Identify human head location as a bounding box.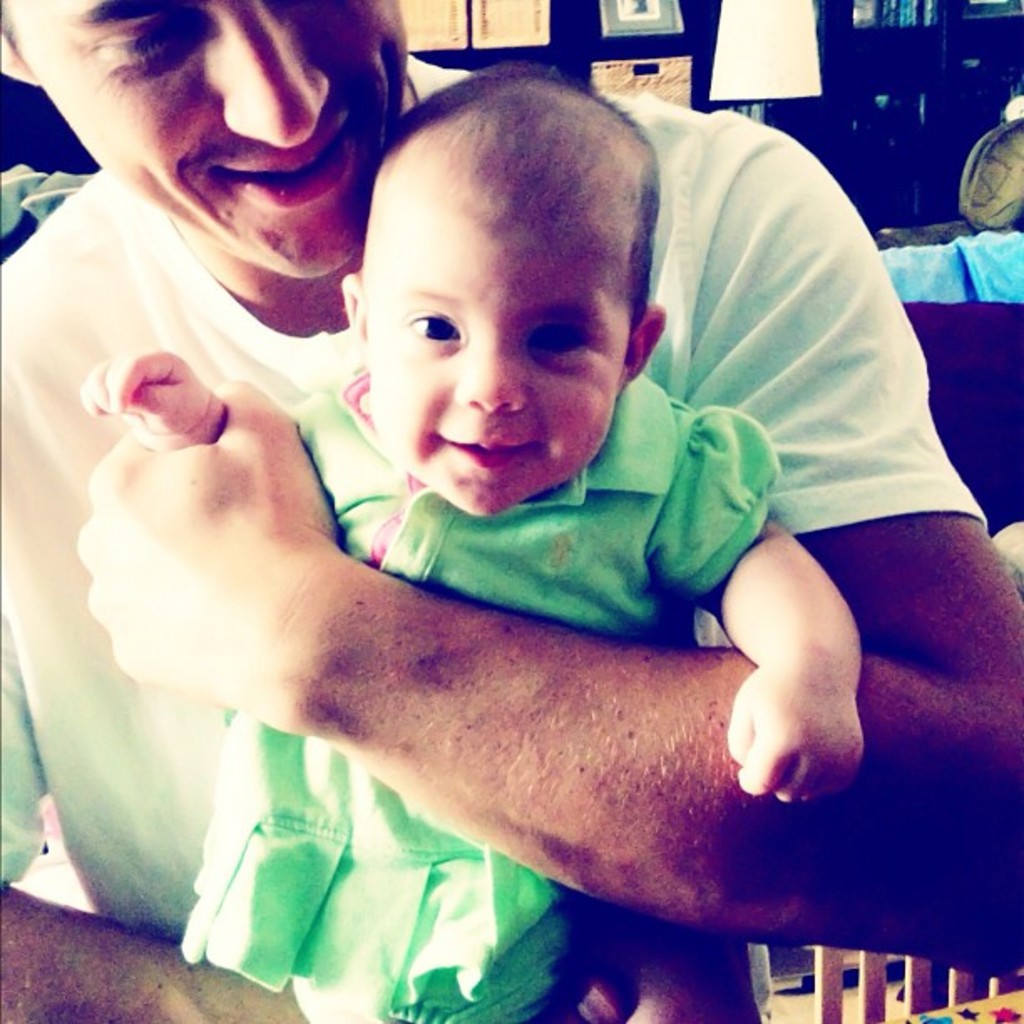
336/65/679/514.
